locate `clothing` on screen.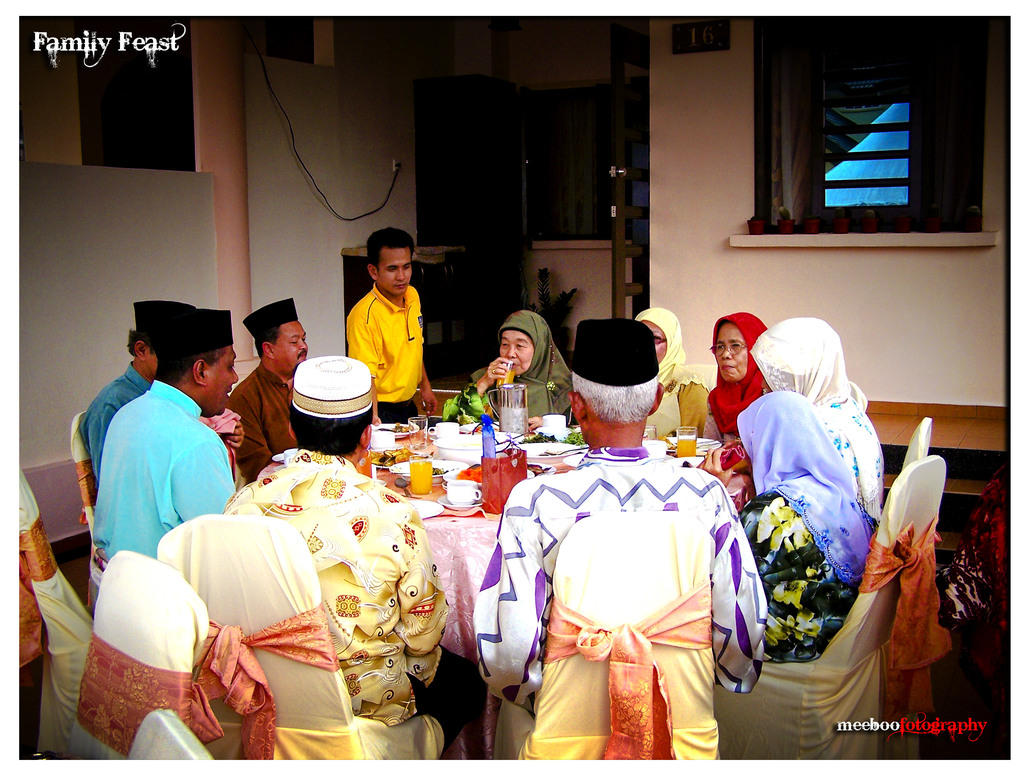
On screen at pyautogui.locateOnScreen(340, 284, 424, 411).
